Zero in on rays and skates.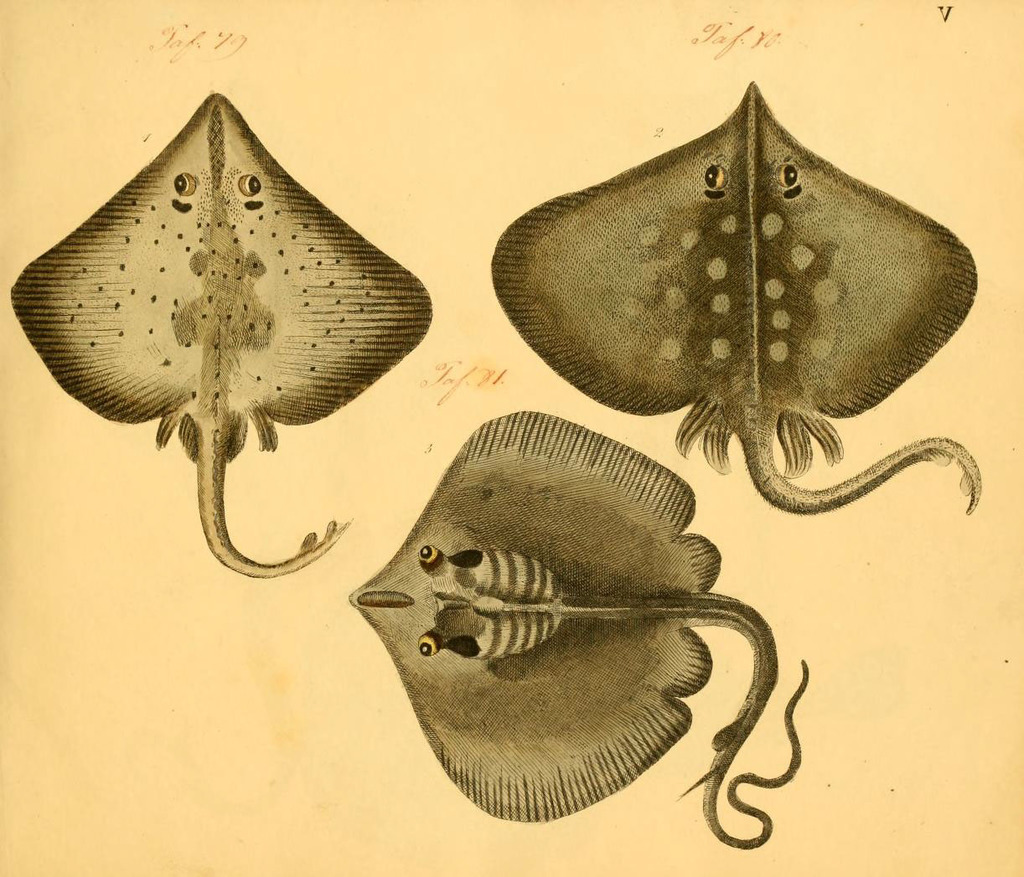
Zeroed in: x1=349 y1=412 x2=812 y2=851.
